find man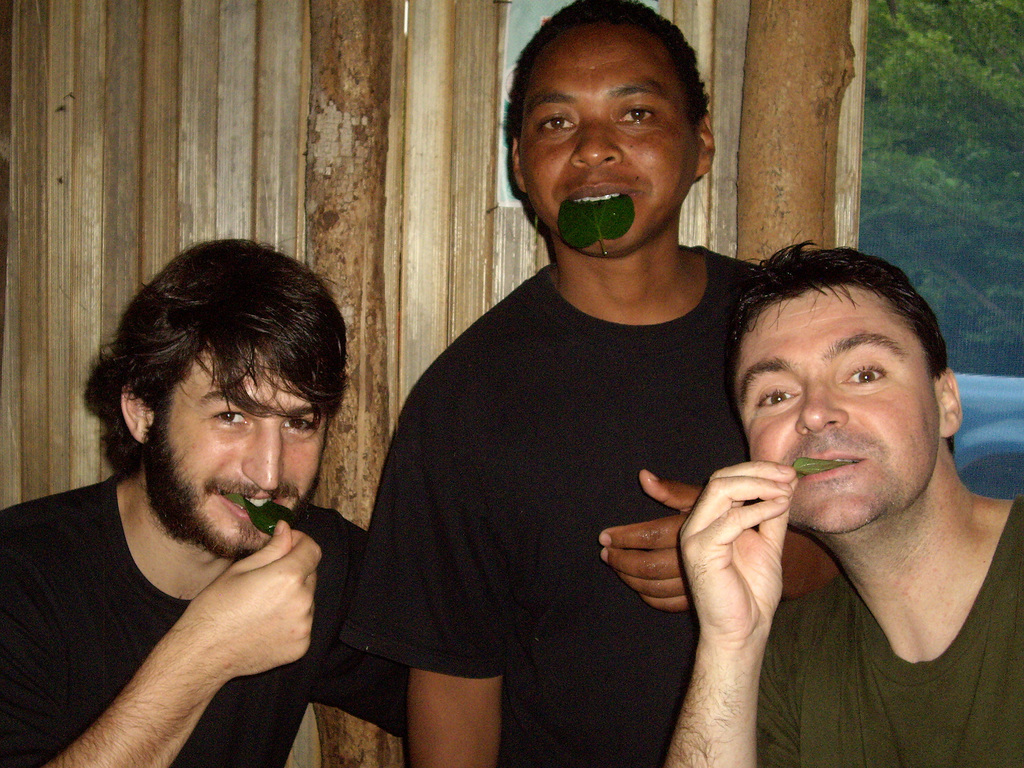
region(340, 0, 778, 767)
